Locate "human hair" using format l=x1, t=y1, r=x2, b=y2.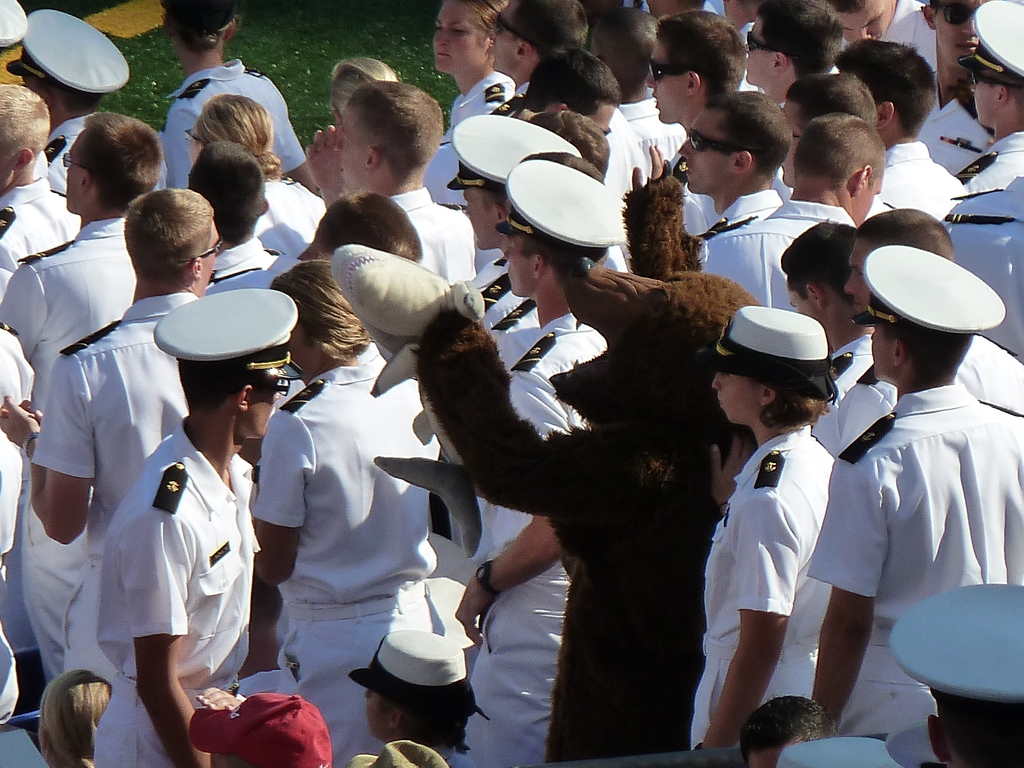
l=188, t=142, r=266, b=239.
